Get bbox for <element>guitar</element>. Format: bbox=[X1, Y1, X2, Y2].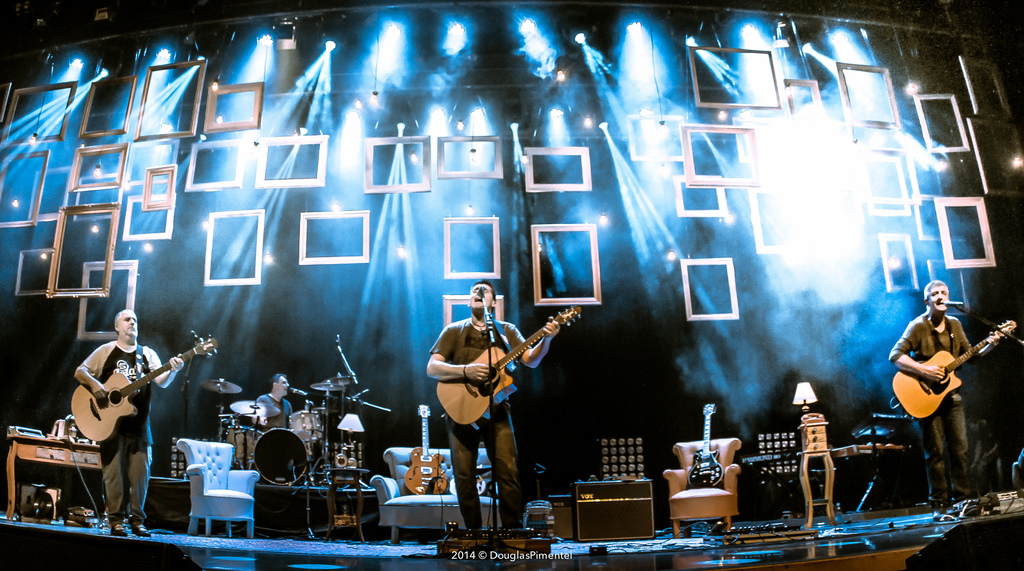
bbox=[435, 304, 584, 426].
